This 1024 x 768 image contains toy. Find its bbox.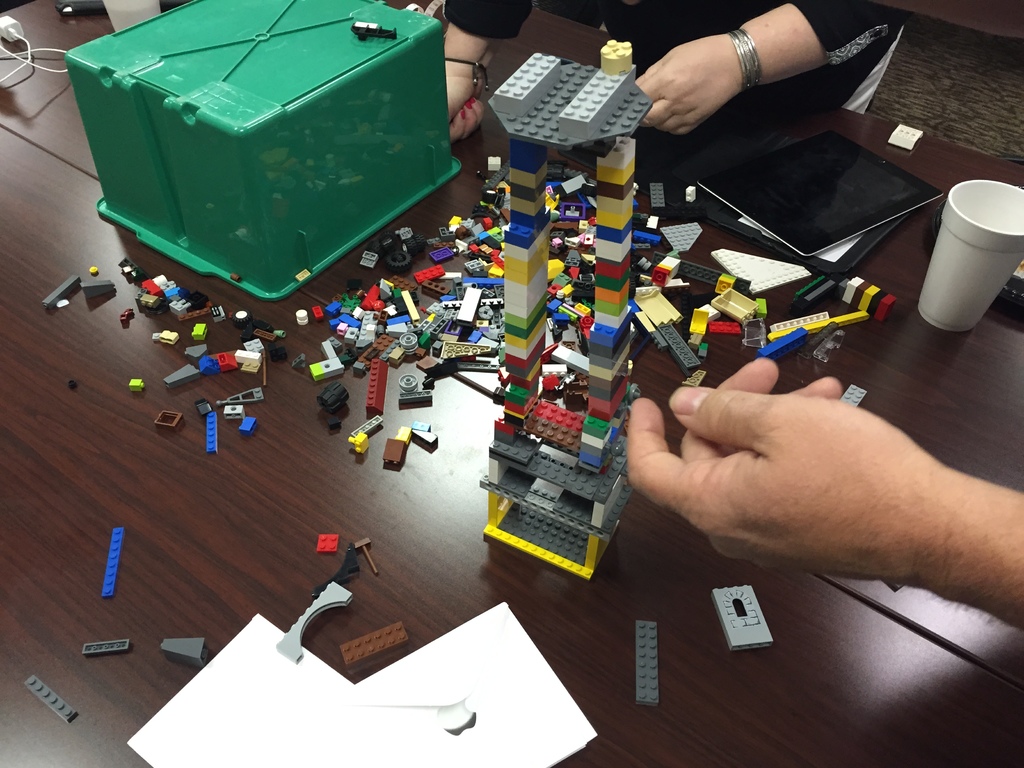
rect(792, 276, 836, 310).
